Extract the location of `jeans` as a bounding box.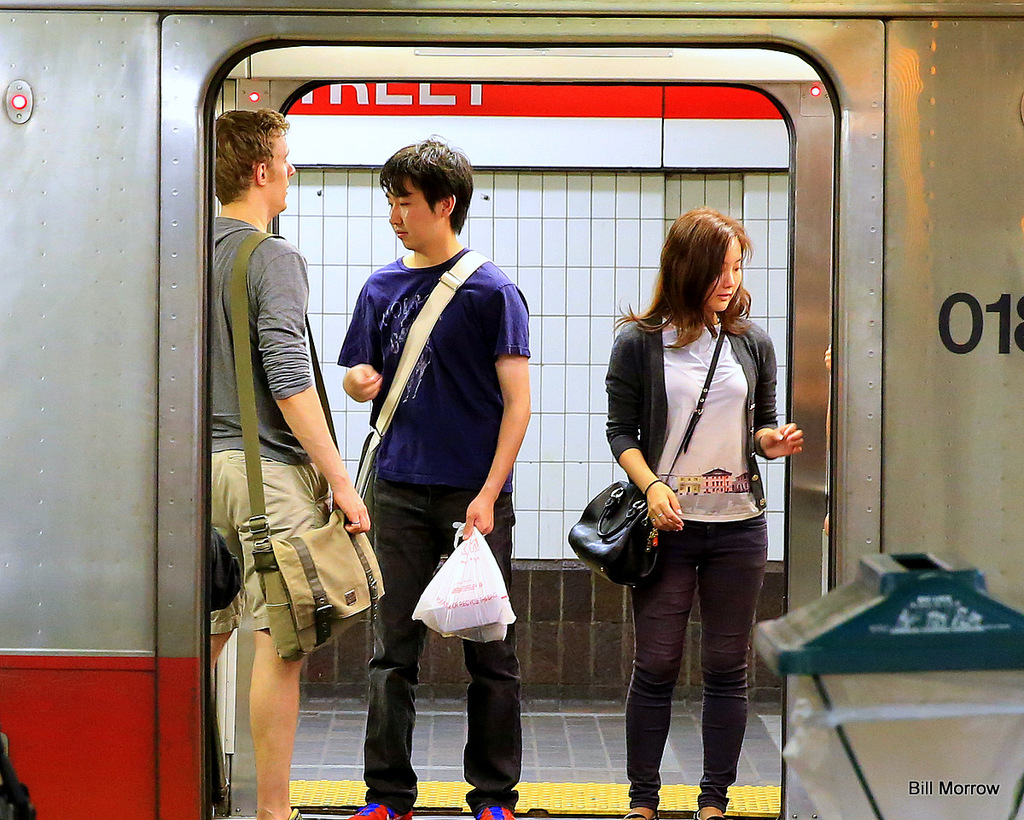
(left=364, top=472, right=528, bottom=817).
